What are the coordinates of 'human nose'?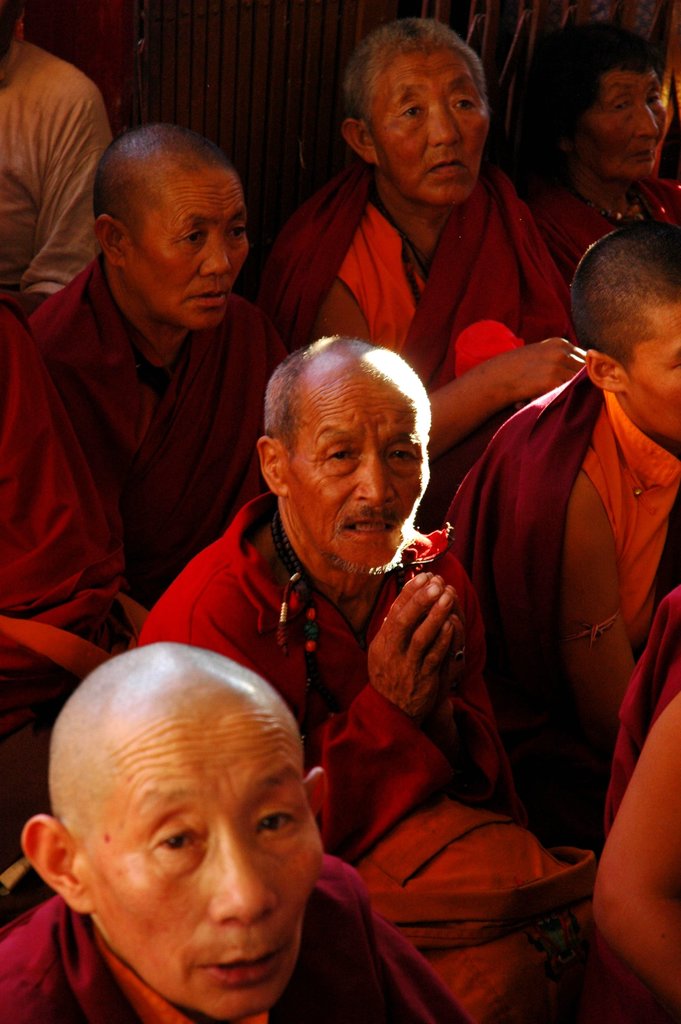
[left=206, top=820, right=284, bottom=923].
